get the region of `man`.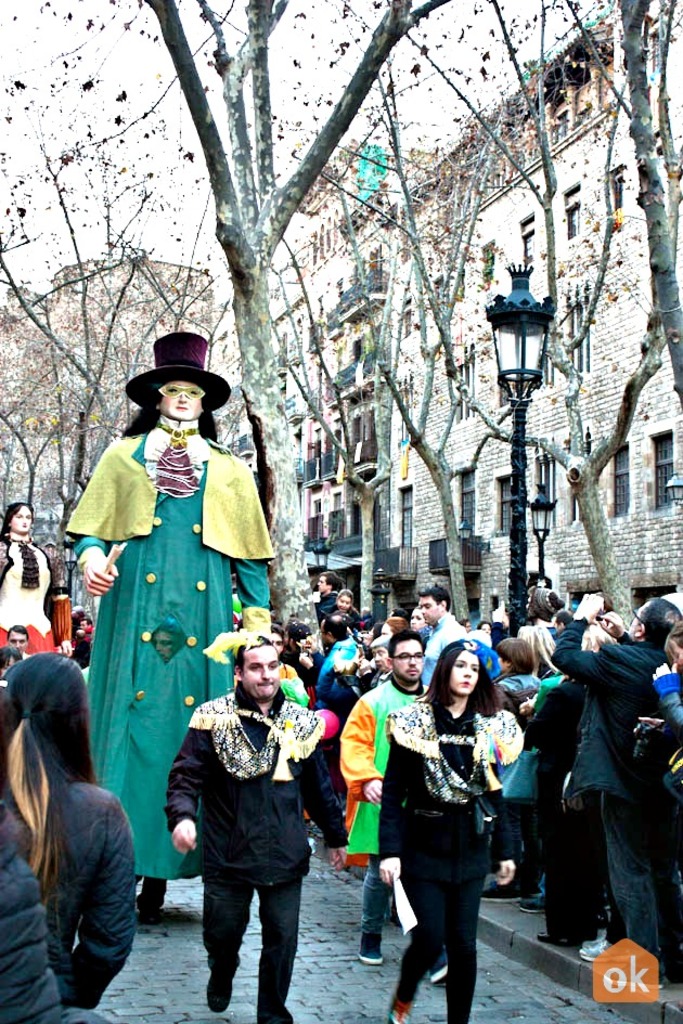
5 622 31 666.
